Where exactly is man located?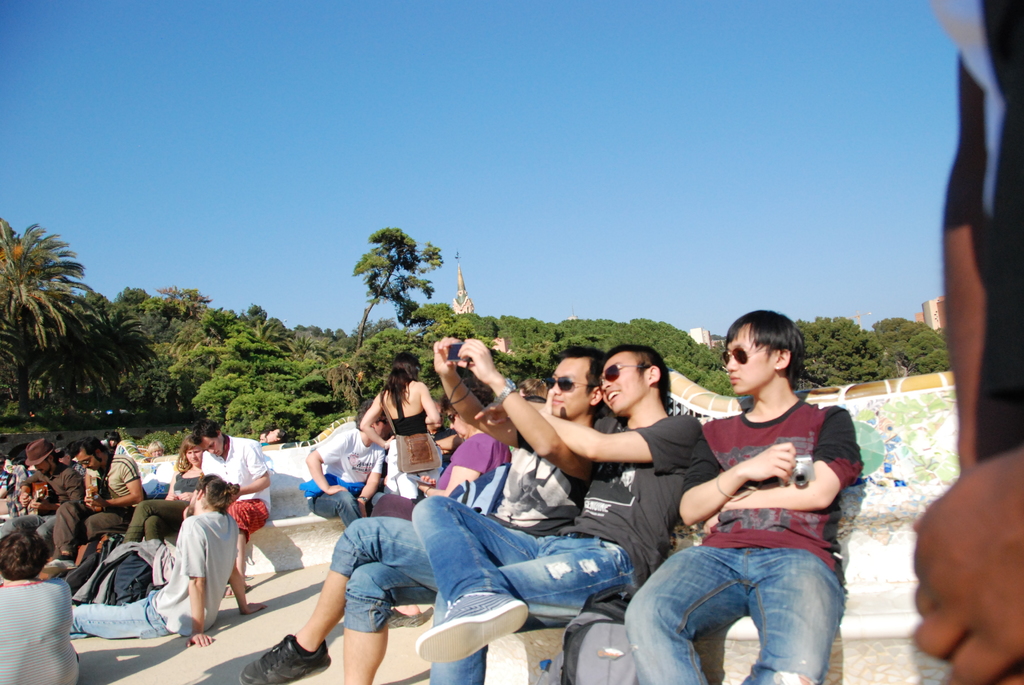
Its bounding box is bbox(40, 439, 145, 580).
